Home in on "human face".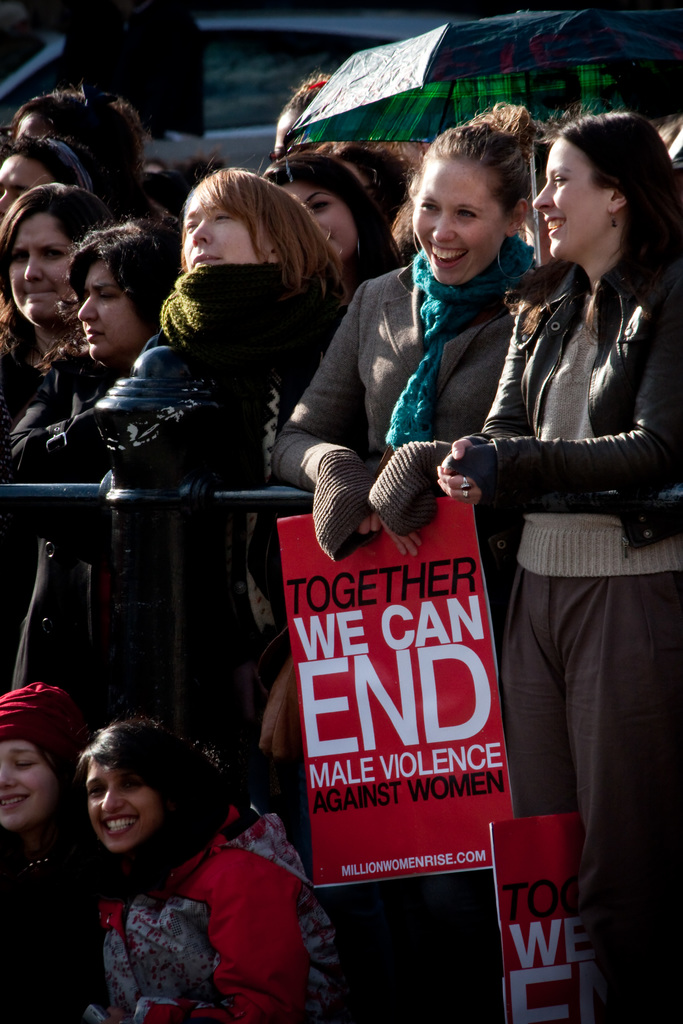
Homed in at <region>85, 758, 160, 856</region>.
